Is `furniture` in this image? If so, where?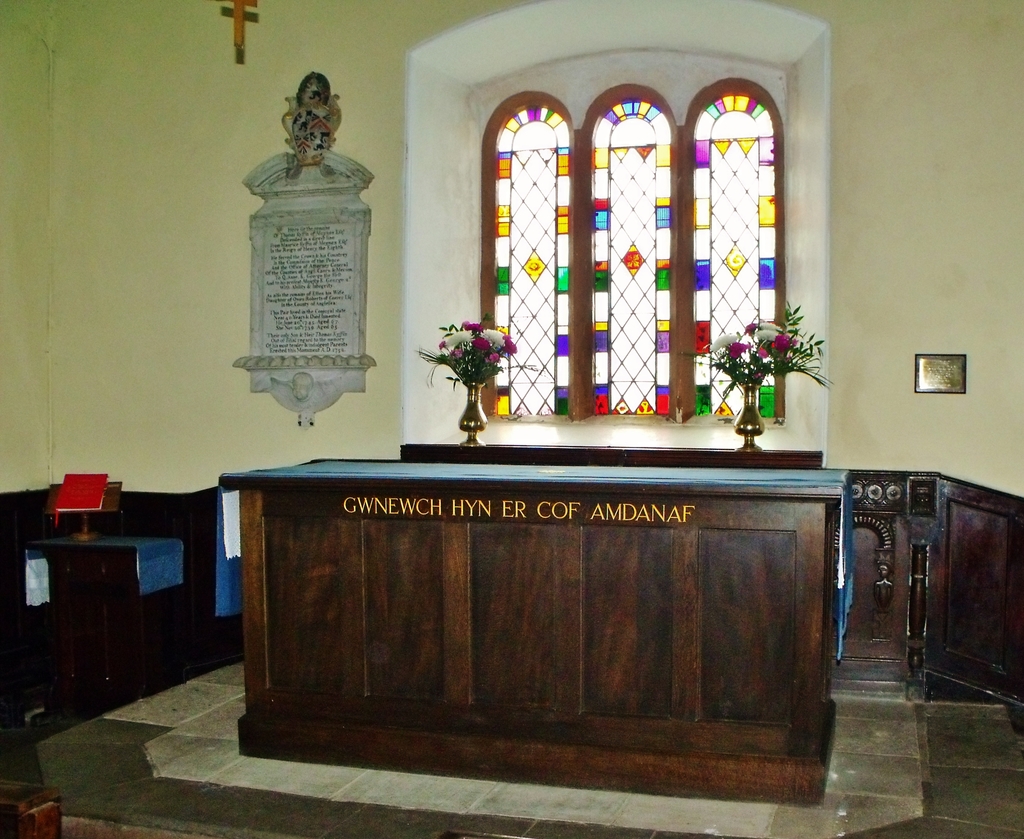
Yes, at x1=220 y1=466 x2=847 y2=807.
